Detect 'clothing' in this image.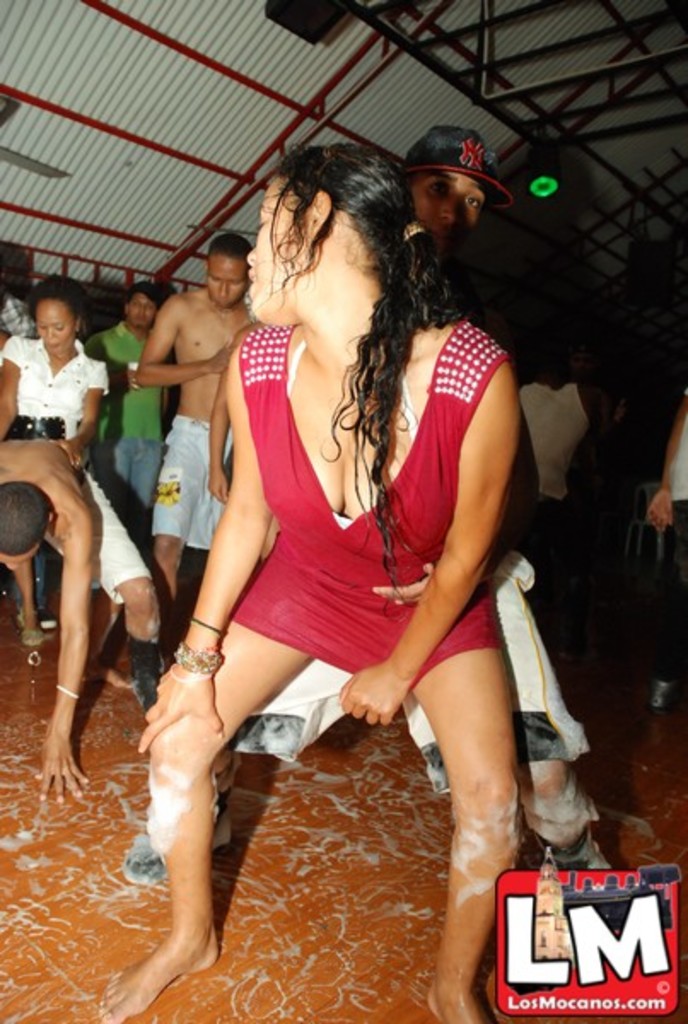
Detection: left=12, top=454, right=157, bottom=584.
